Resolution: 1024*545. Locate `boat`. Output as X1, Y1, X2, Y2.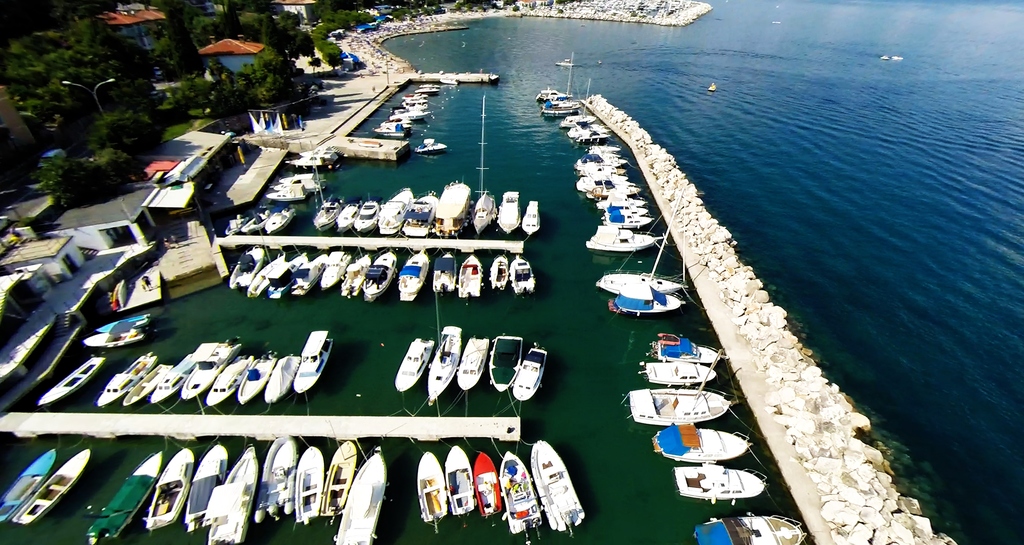
614, 290, 687, 317.
